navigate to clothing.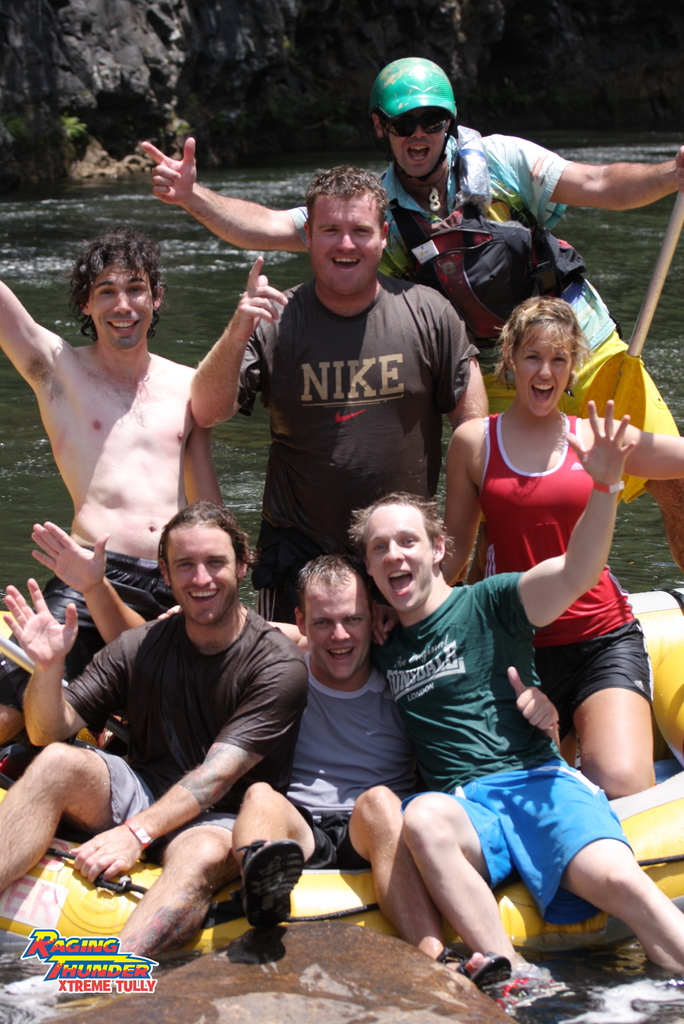
Navigation target: locate(233, 269, 471, 615).
